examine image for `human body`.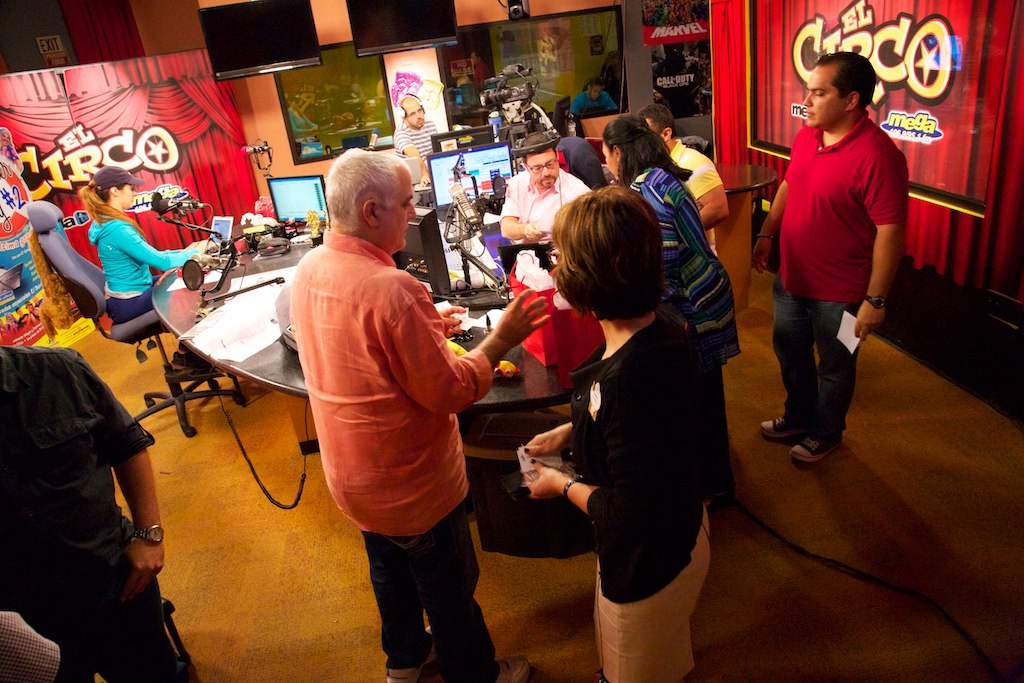
Examination result: (775, 59, 917, 499).
